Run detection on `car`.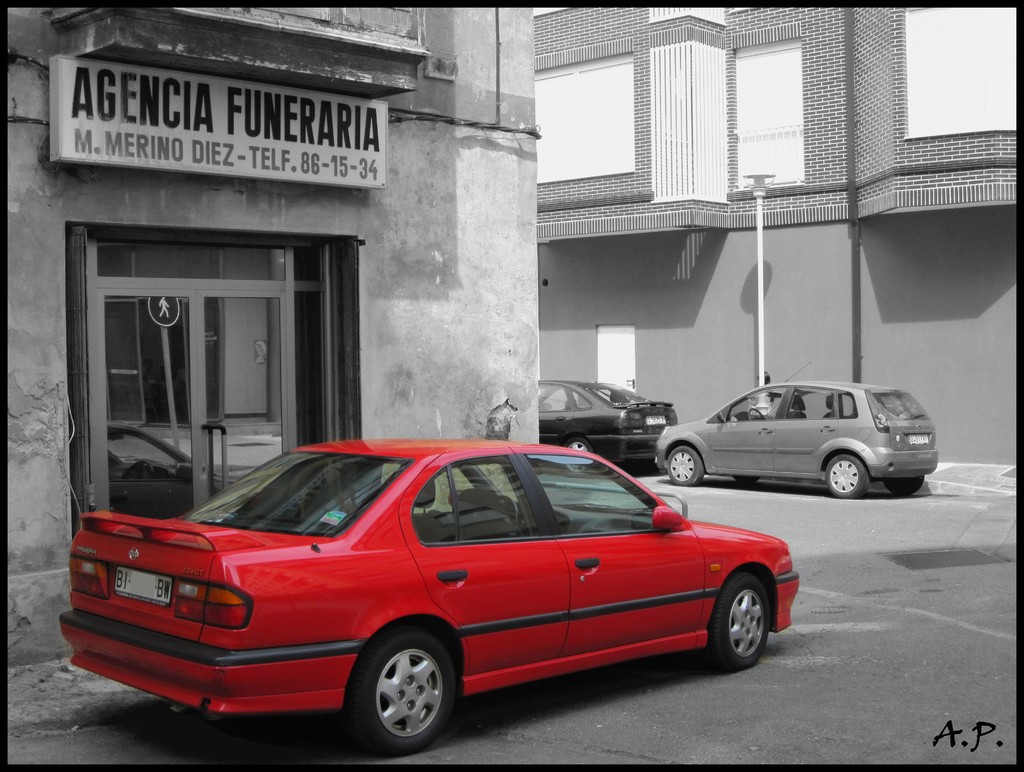
Result: 47:432:812:750.
